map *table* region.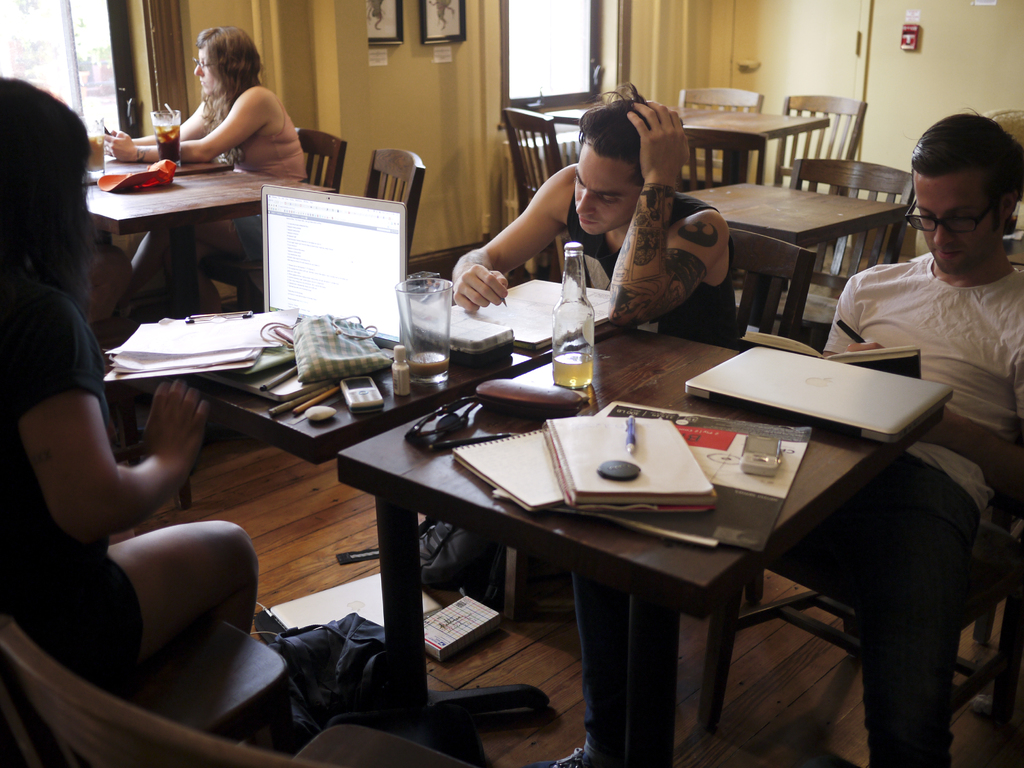
Mapped to x1=543, y1=104, x2=830, y2=184.
